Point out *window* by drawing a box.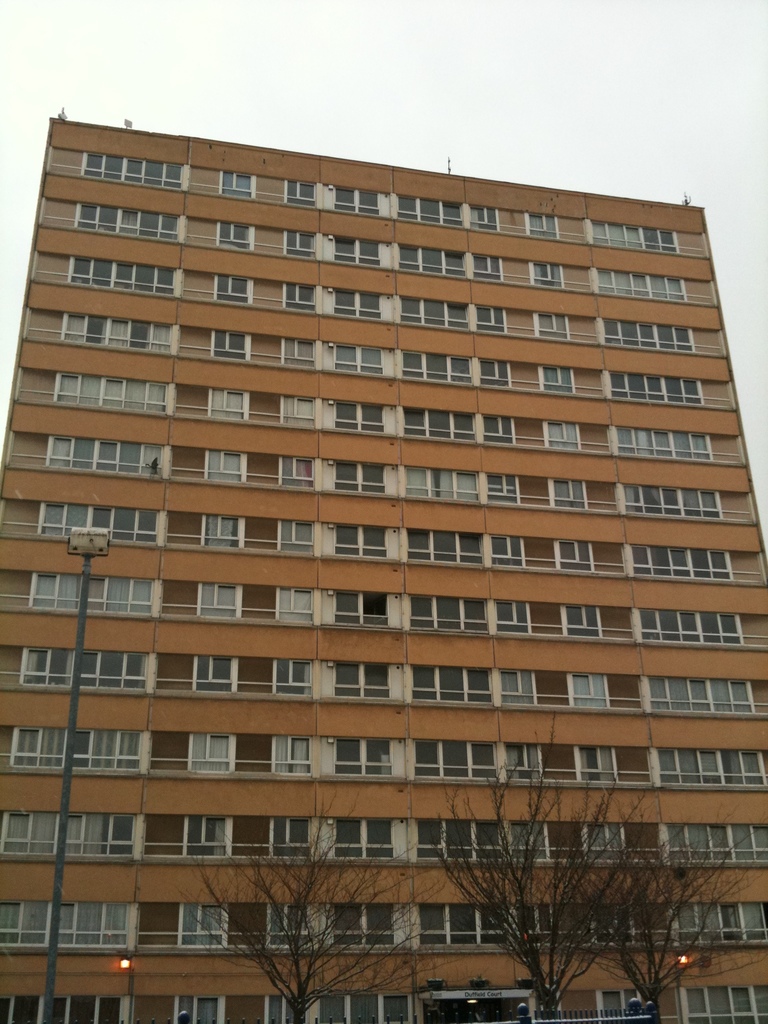
(332,188,382,214).
